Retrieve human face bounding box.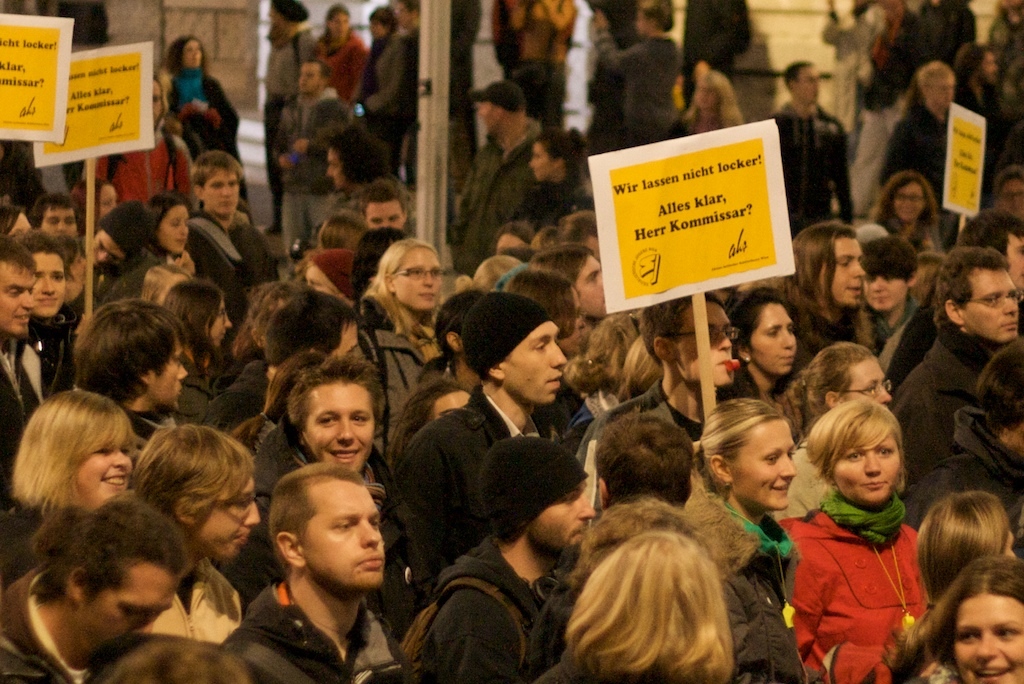
Bounding box: region(498, 231, 523, 251).
